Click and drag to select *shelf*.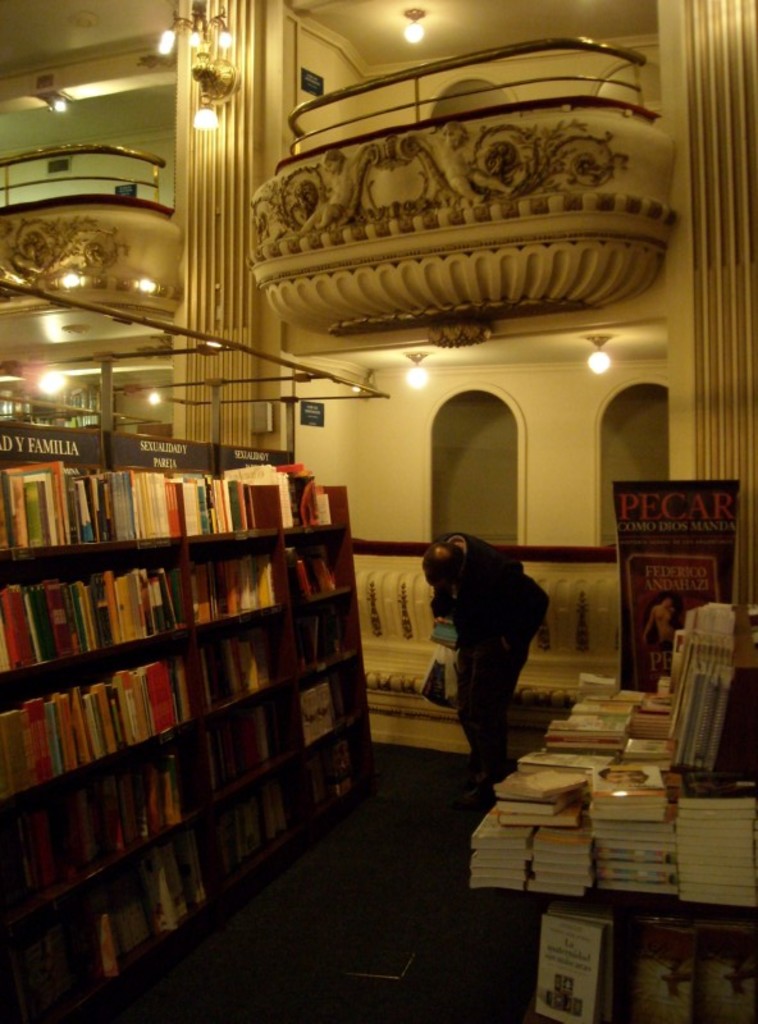
Selection: detection(8, 453, 353, 961).
